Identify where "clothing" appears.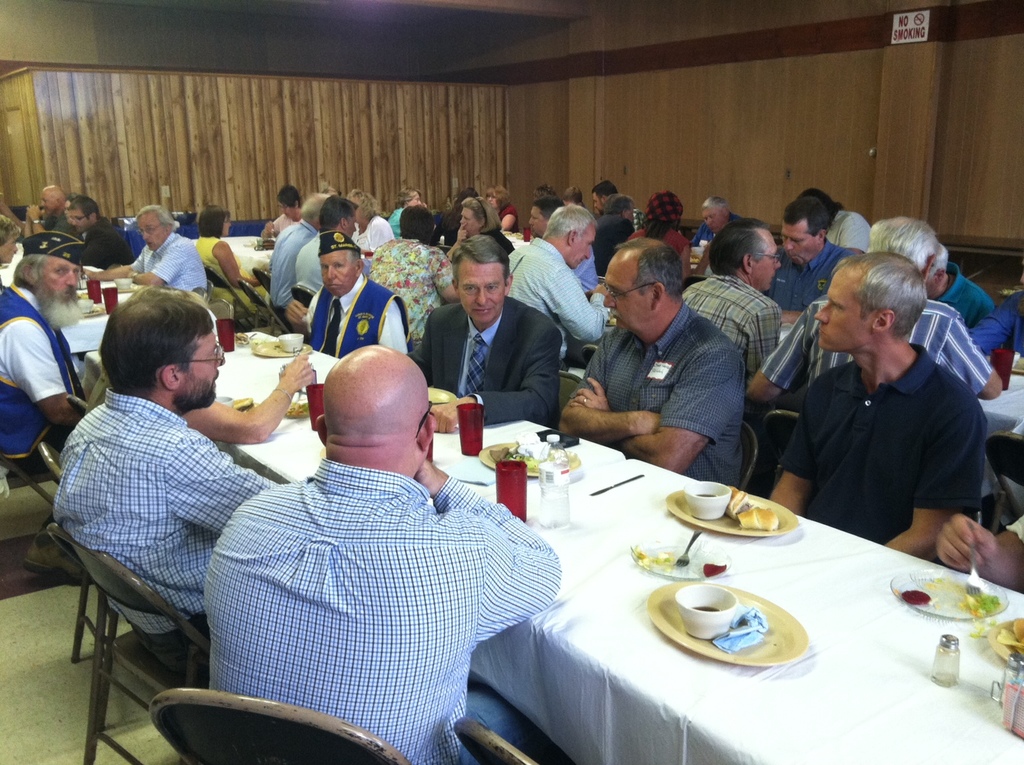
Appears at (x1=366, y1=239, x2=444, y2=344).
